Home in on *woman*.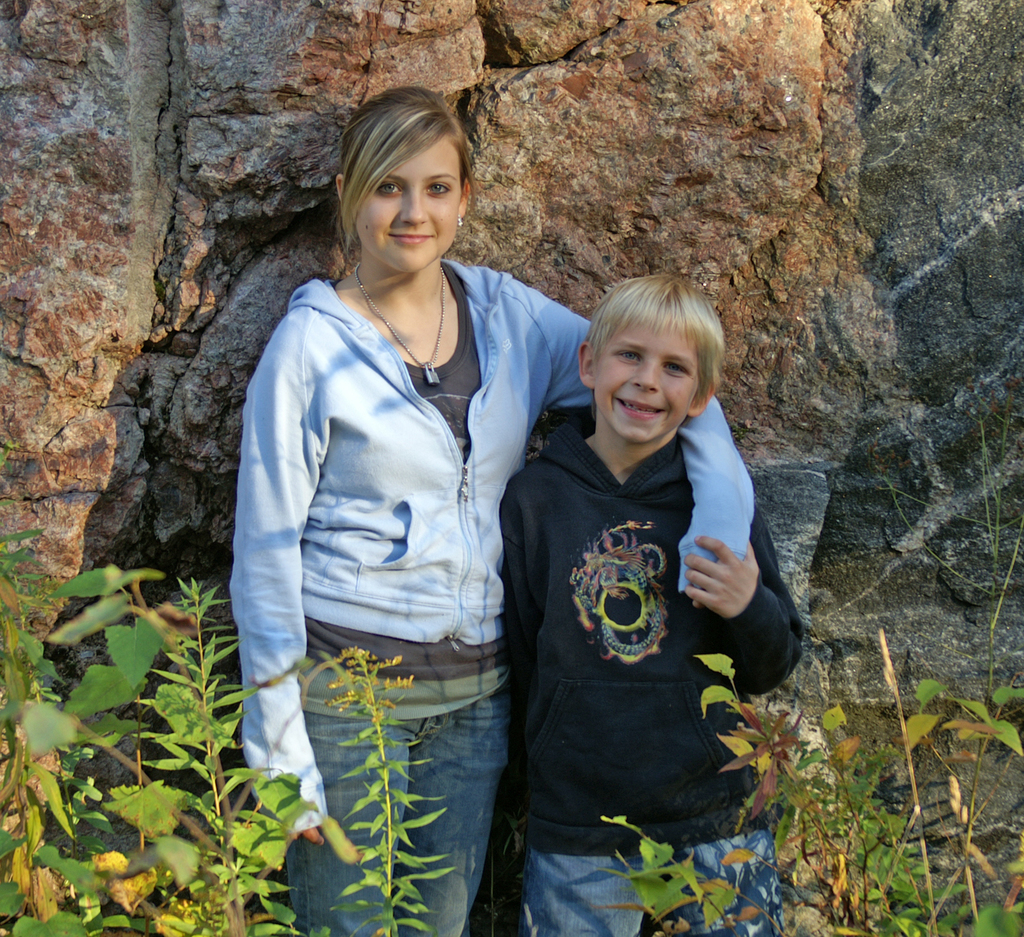
Homed in at {"left": 218, "top": 82, "right": 599, "bottom": 934}.
